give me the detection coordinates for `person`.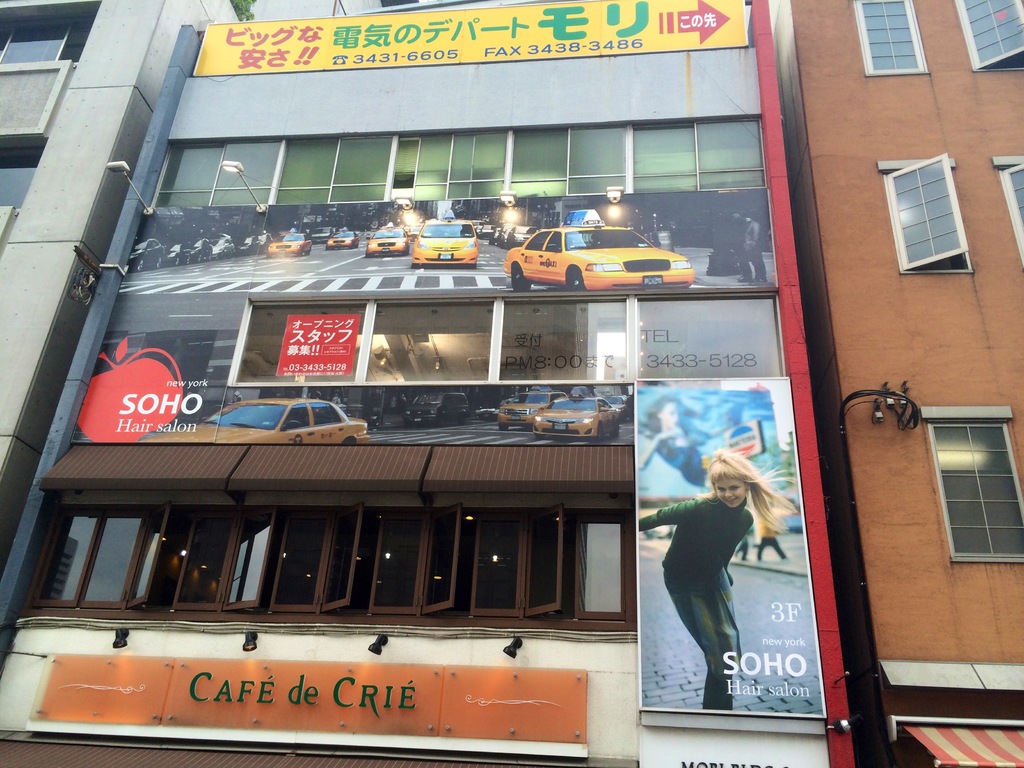
<bbox>639, 446, 797, 712</bbox>.
